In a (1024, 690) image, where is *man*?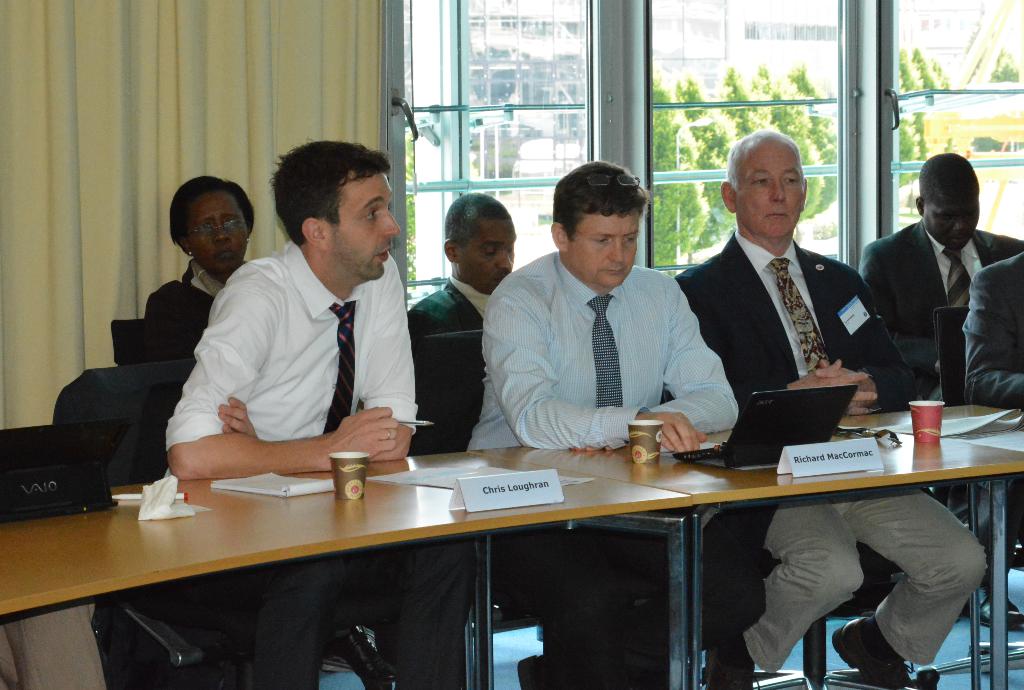
[left=159, top=136, right=500, bottom=689].
